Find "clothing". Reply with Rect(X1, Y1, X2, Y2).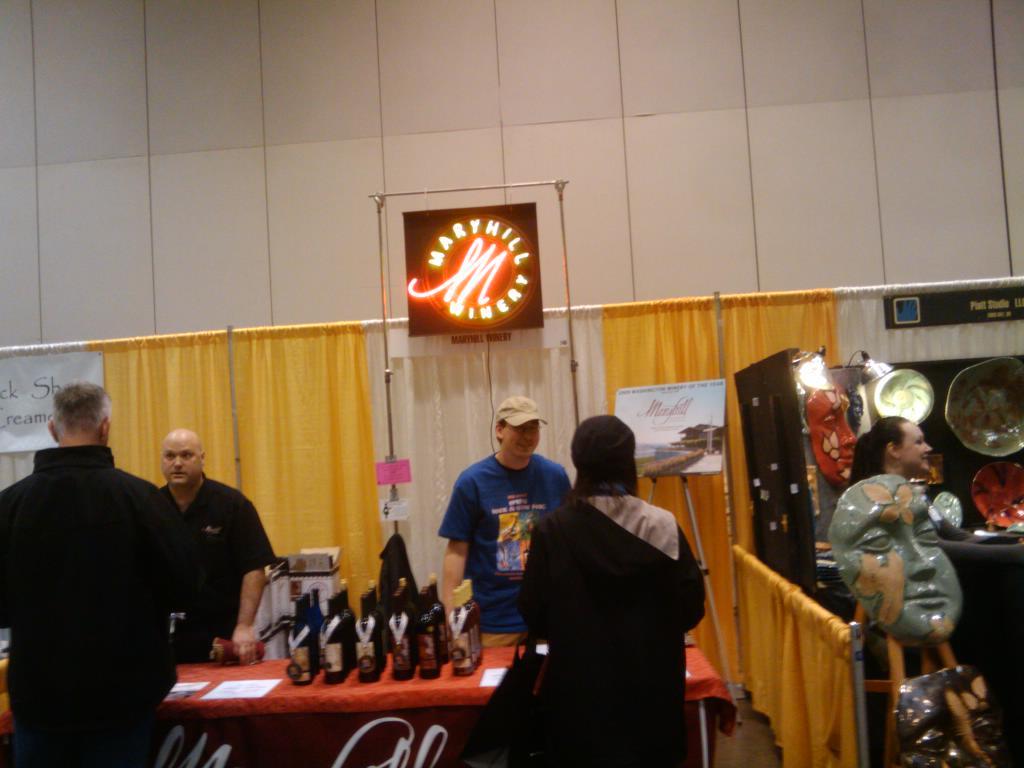
Rect(445, 457, 571, 628).
